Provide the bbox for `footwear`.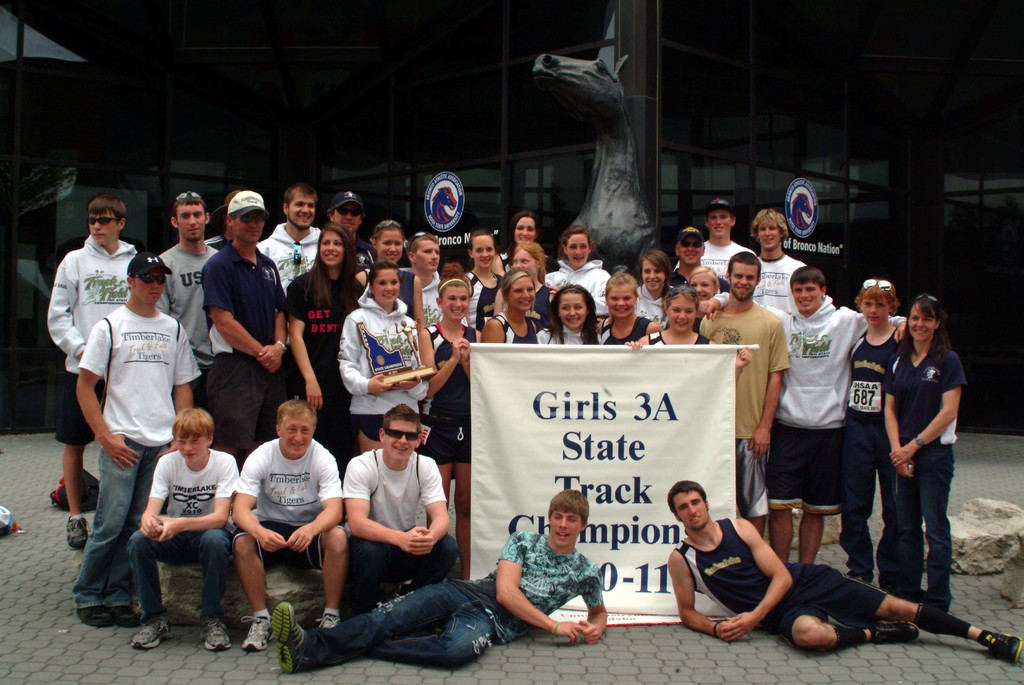
(x1=988, y1=631, x2=1023, y2=663).
